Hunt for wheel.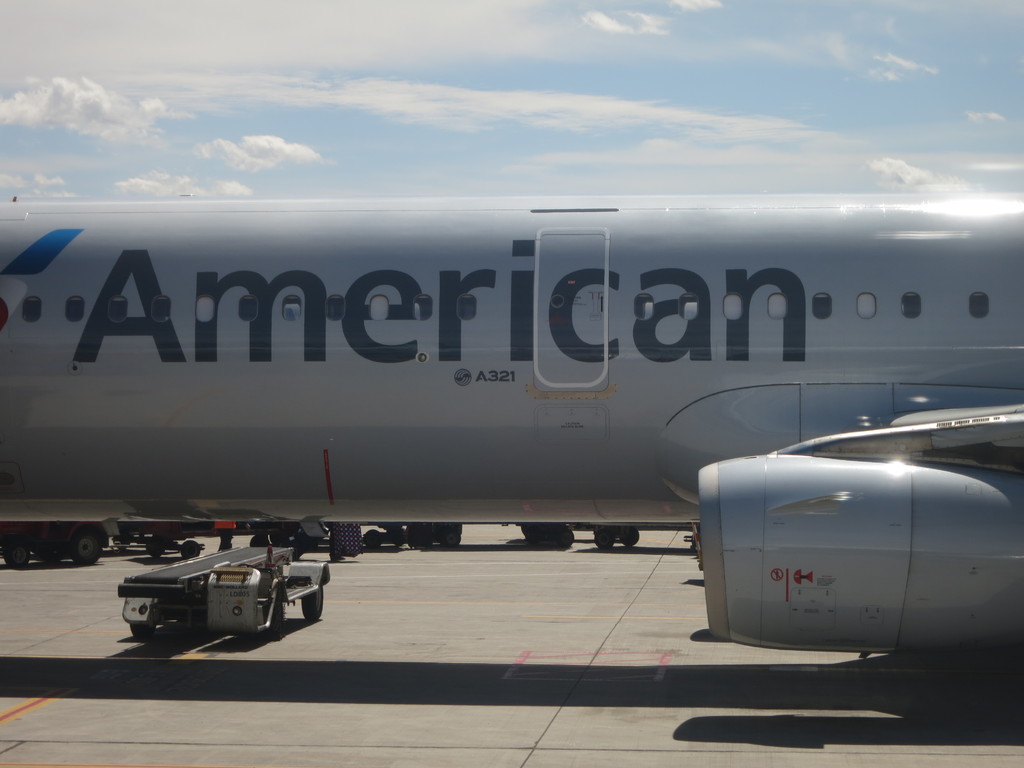
Hunted down at bbox(268, 596, 287, 643).
